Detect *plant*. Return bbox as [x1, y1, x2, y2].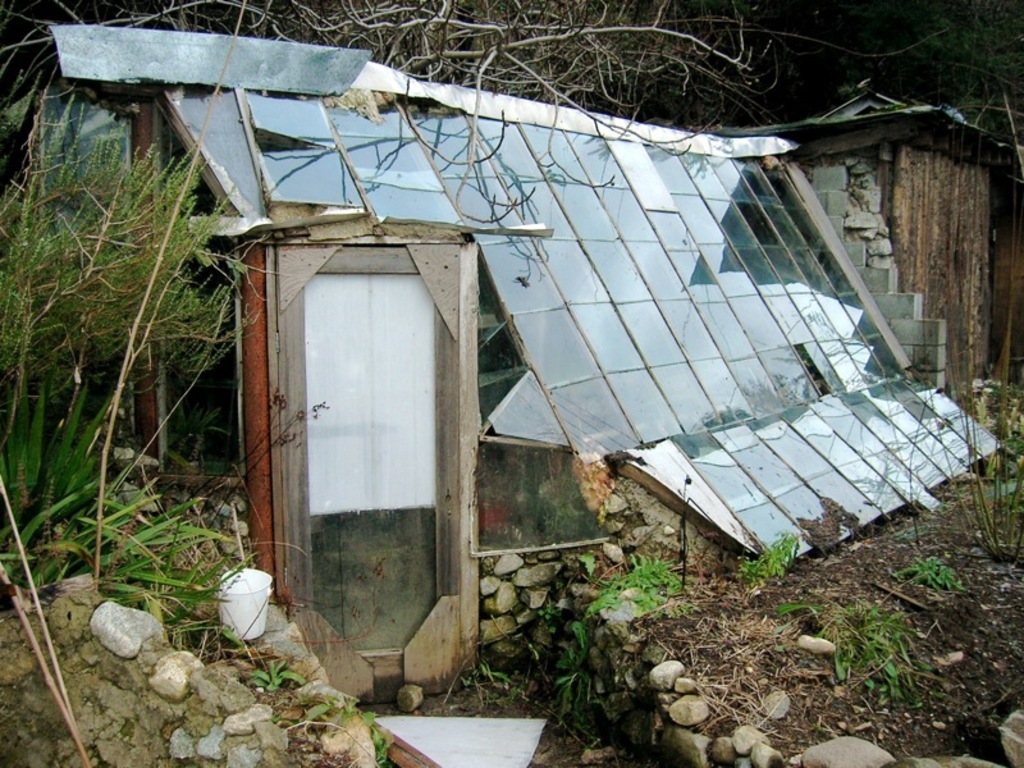
[293, 695, 385, 767].
